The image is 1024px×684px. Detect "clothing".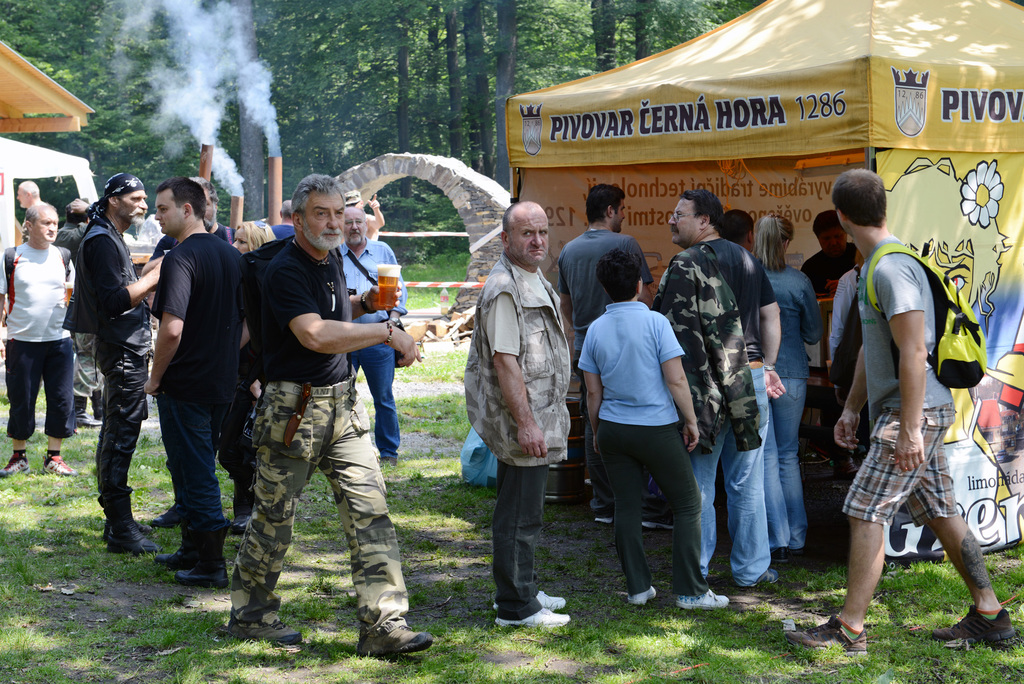
Detection: <bbox>33, 209, 60, 243</bbox>.
